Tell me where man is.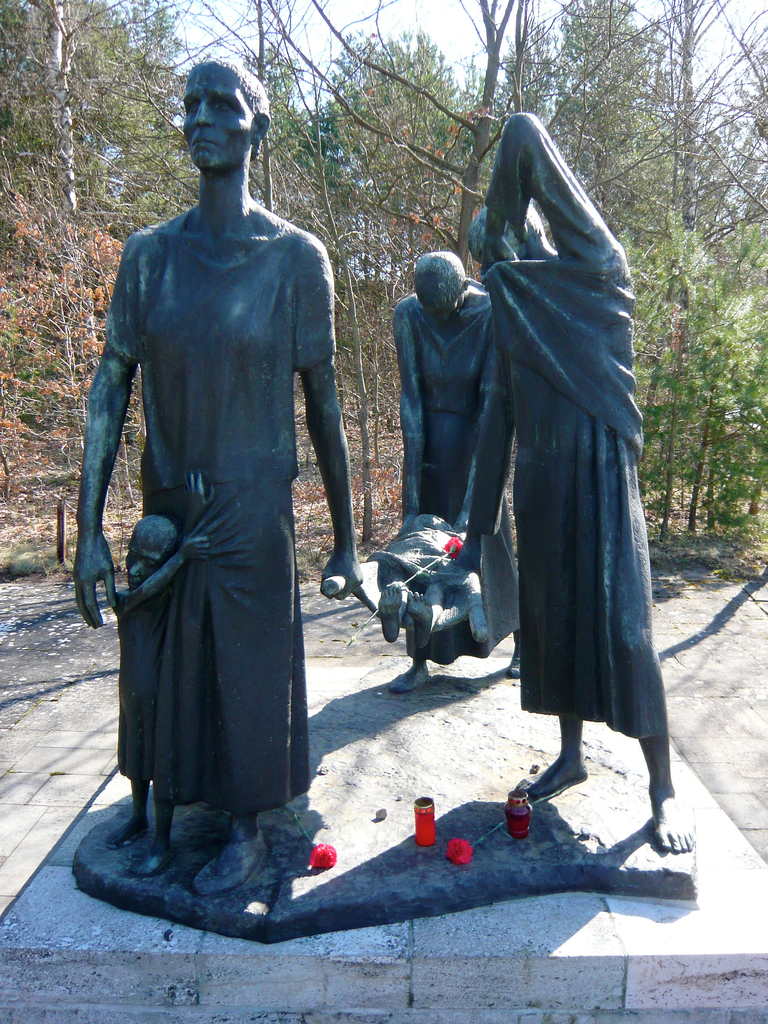
man is at locate(383, 244, 509, 690).
